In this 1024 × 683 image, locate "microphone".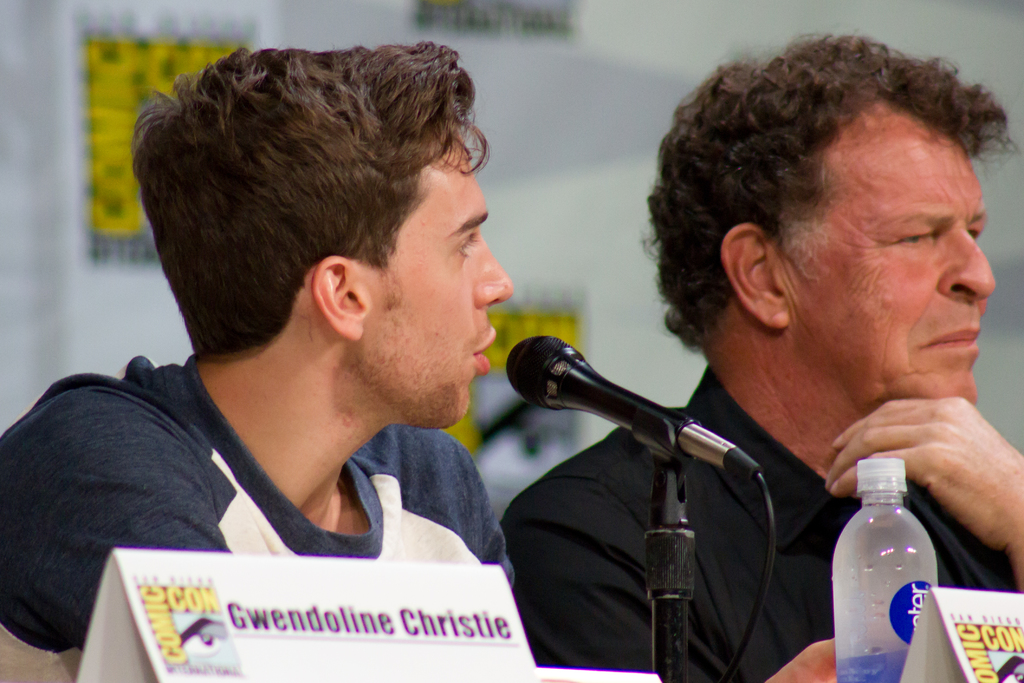
Bounding box: x1=504 y1=341 x2=710 y2=465.
